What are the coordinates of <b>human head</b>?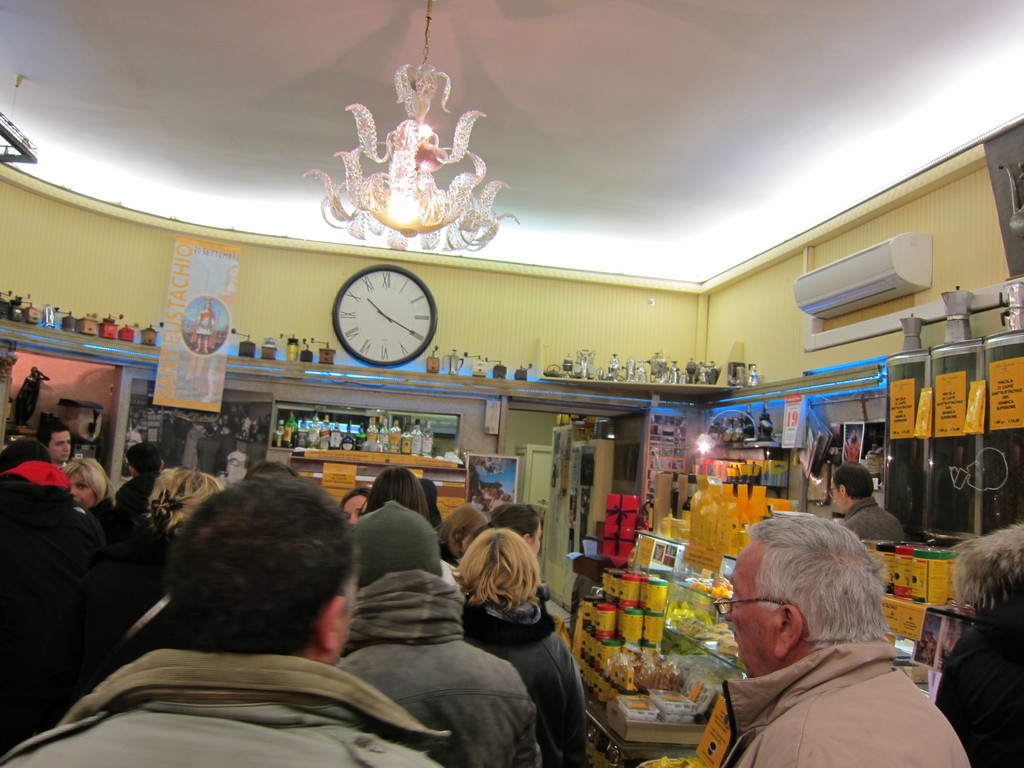
[x1=948, y1=518, x2=1023, y2=656].
